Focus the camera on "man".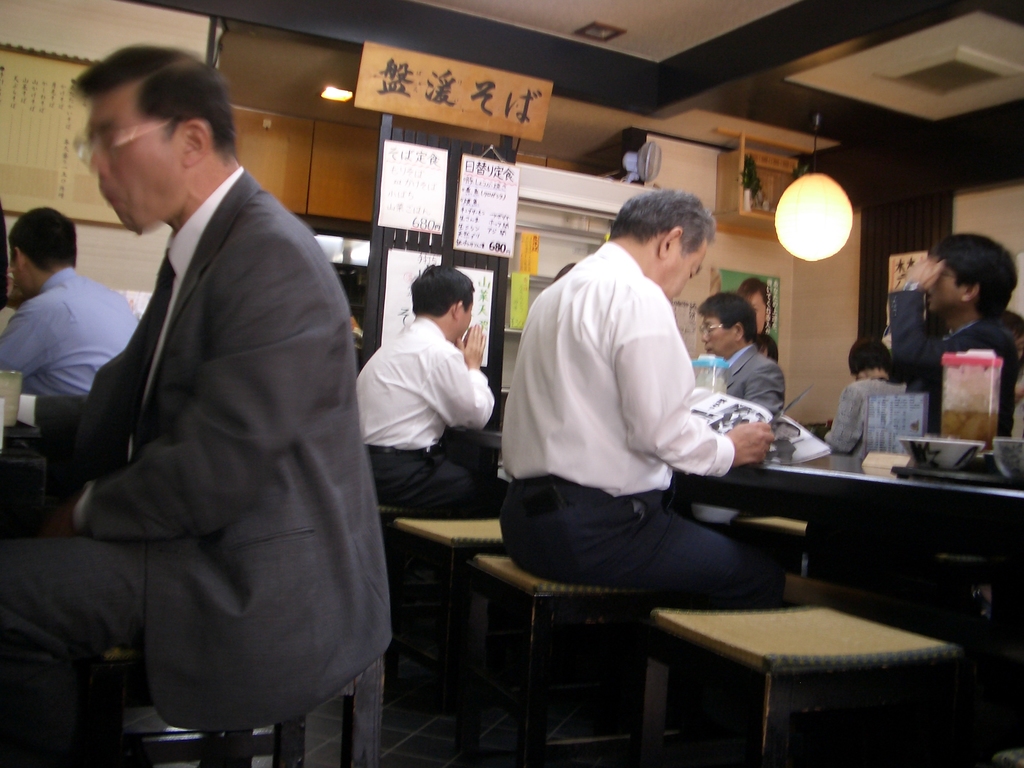
Focus region: [0,45,389,767].
